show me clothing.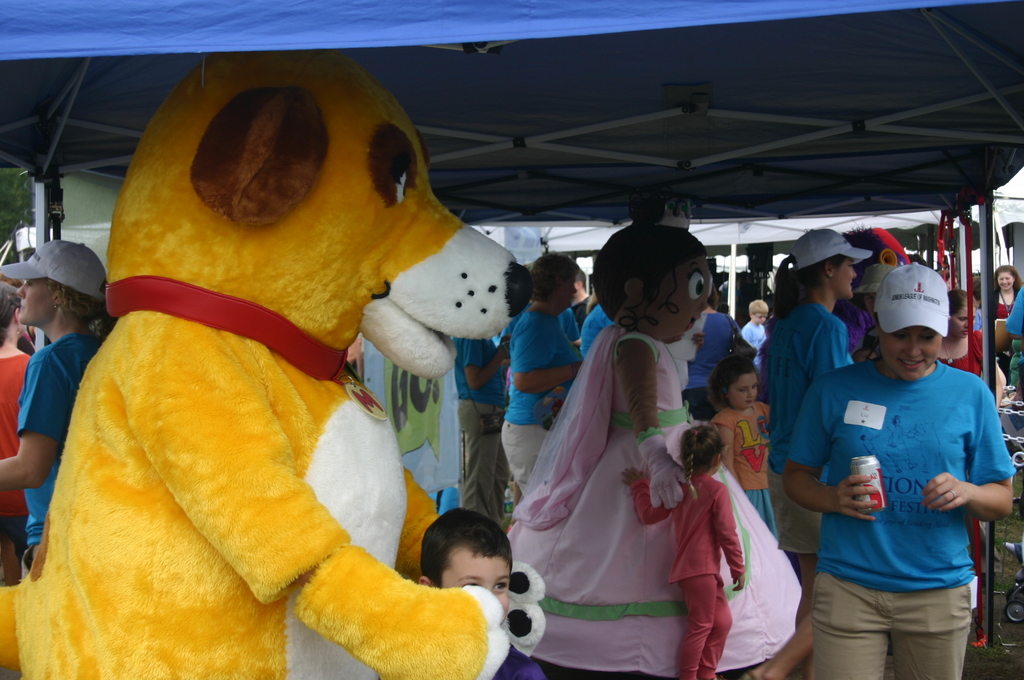
clothing is here: [x1=0, y1=350, x2=32, y2=558].
